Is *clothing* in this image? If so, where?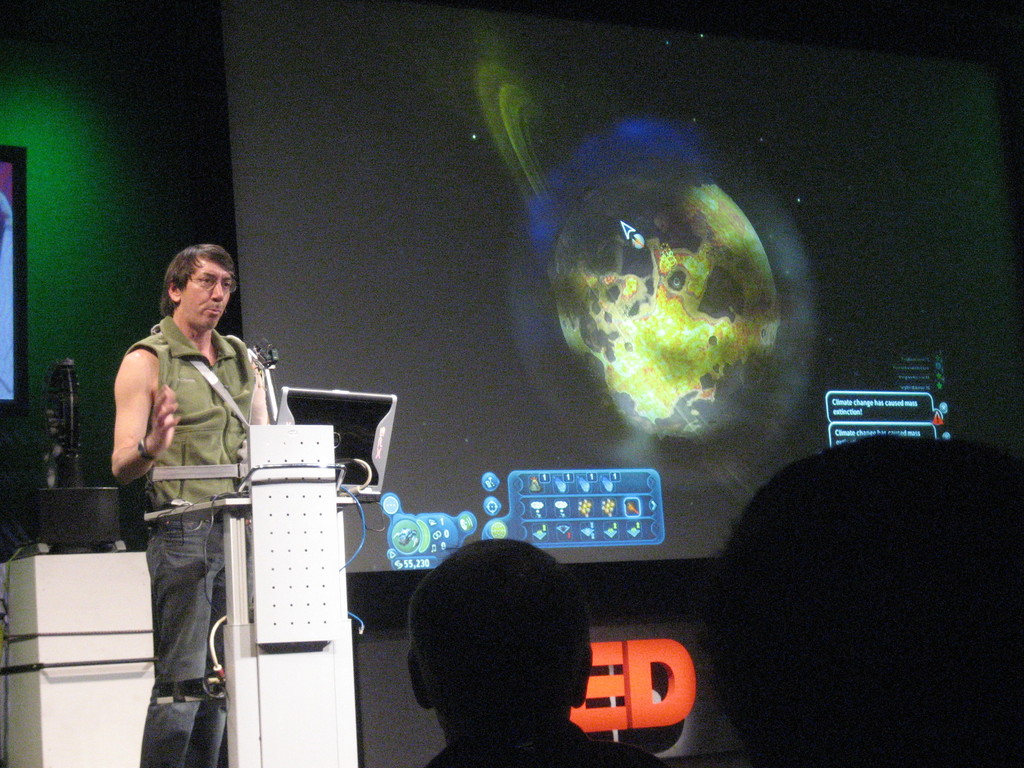
Yes, at (115, 256, 272, 703).
